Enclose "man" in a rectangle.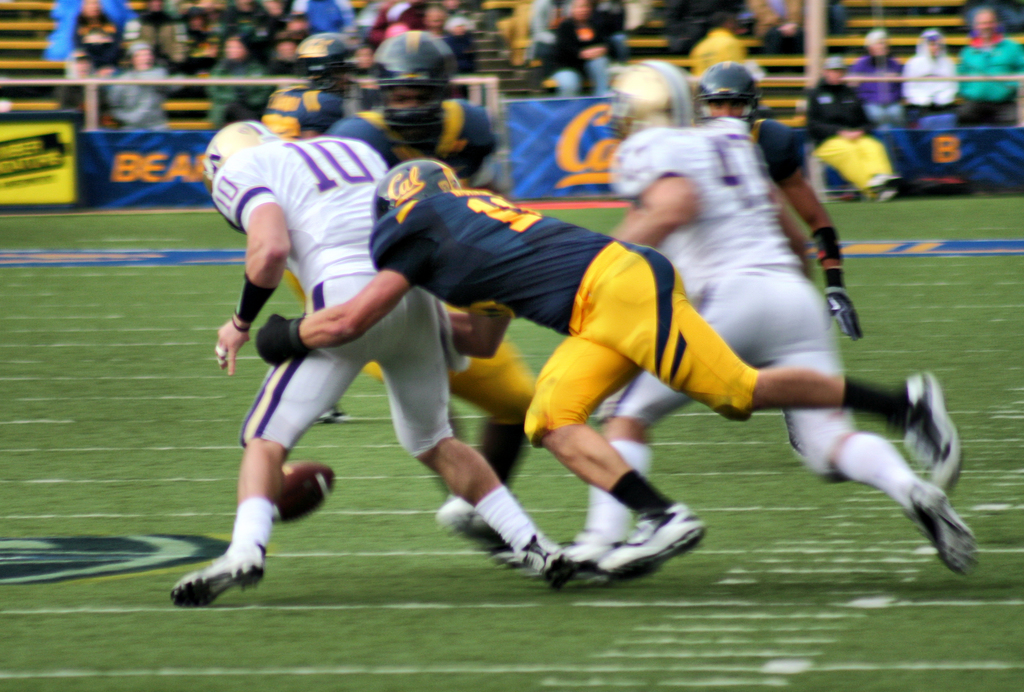
select_region(690, 11, 746, 86).
